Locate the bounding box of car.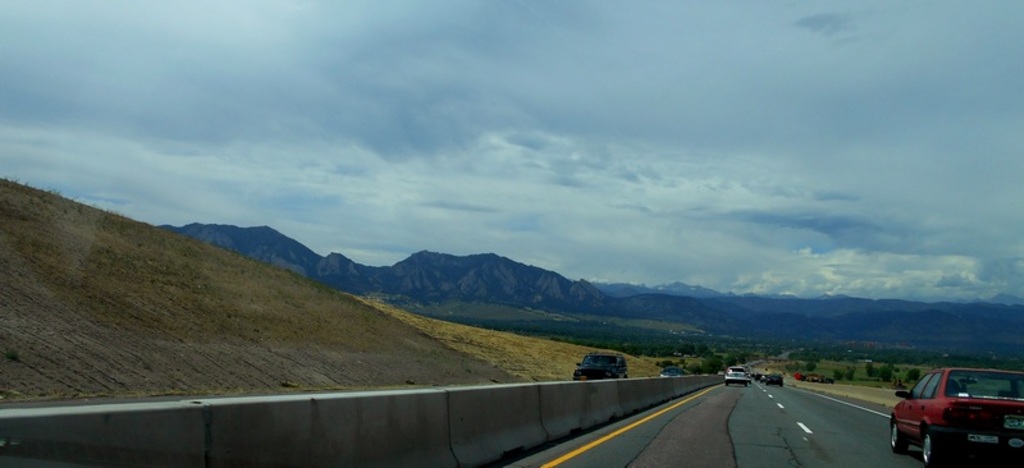
Bounding box: box=[891, 362, 1023, 467].
